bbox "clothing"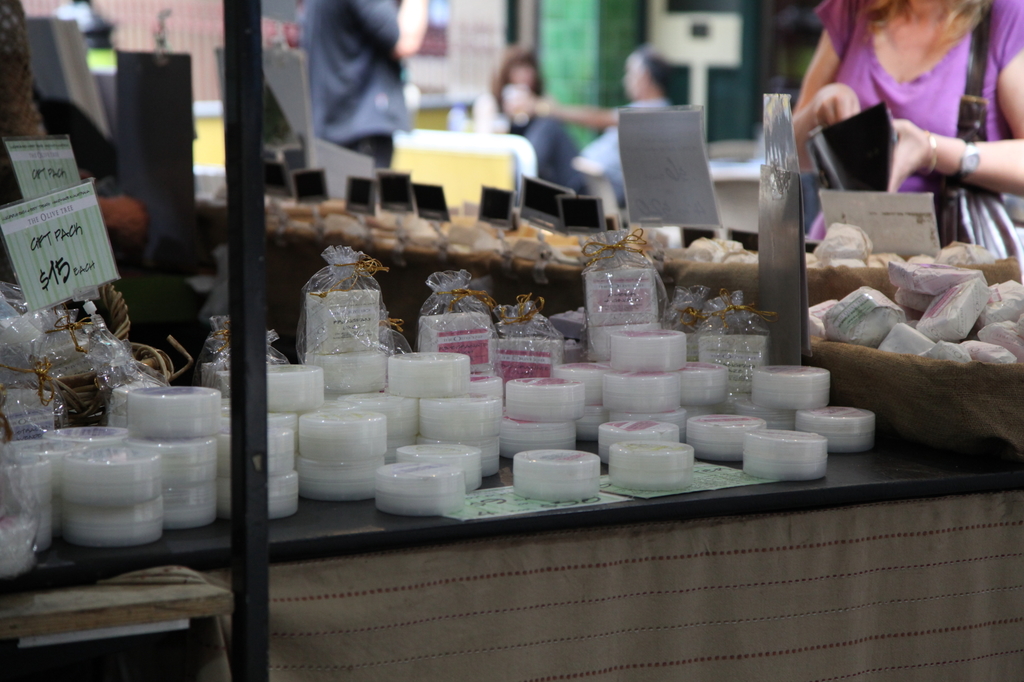
Rect(301, 0, 410, 170)
